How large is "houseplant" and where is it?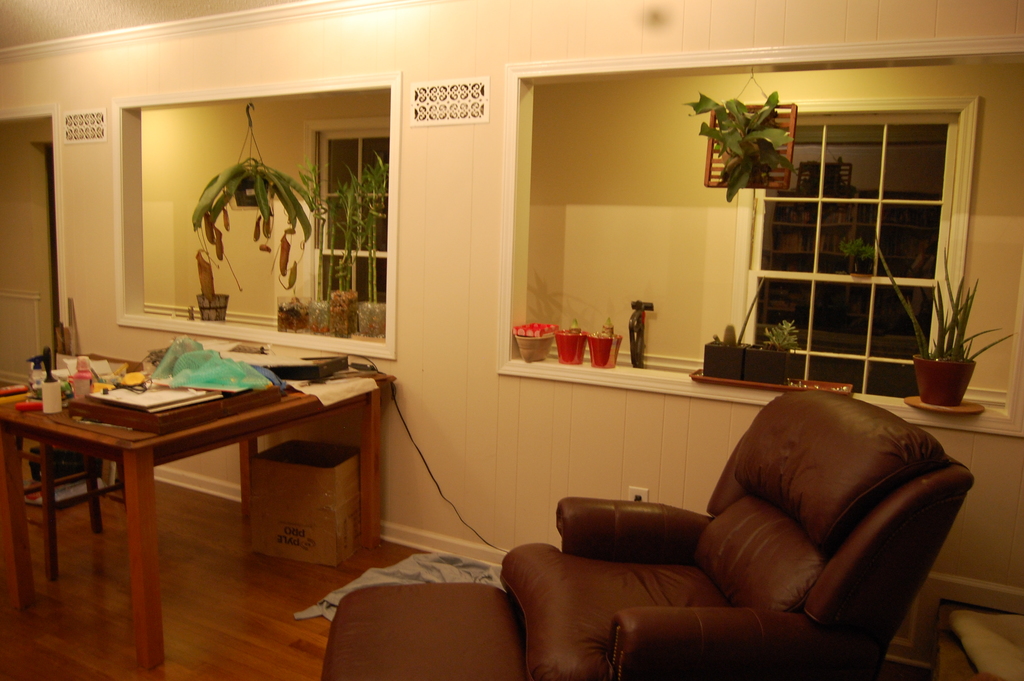
Bounding box: (876, 242, 1016, 403).
